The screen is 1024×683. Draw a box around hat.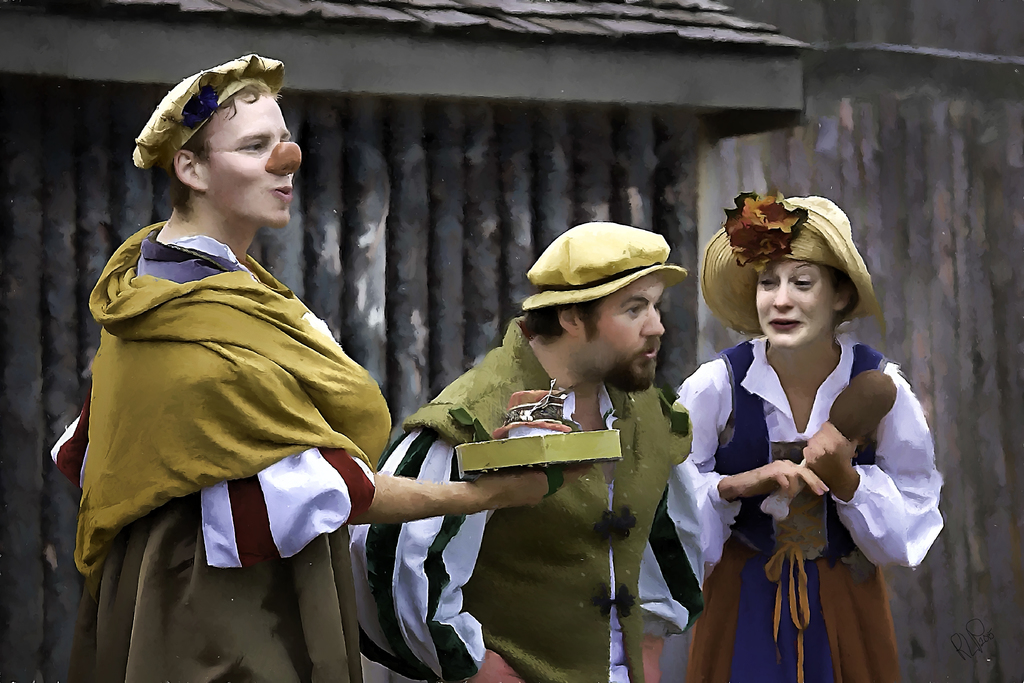
(x1=519, y1=215, x2=689, y2=313).
